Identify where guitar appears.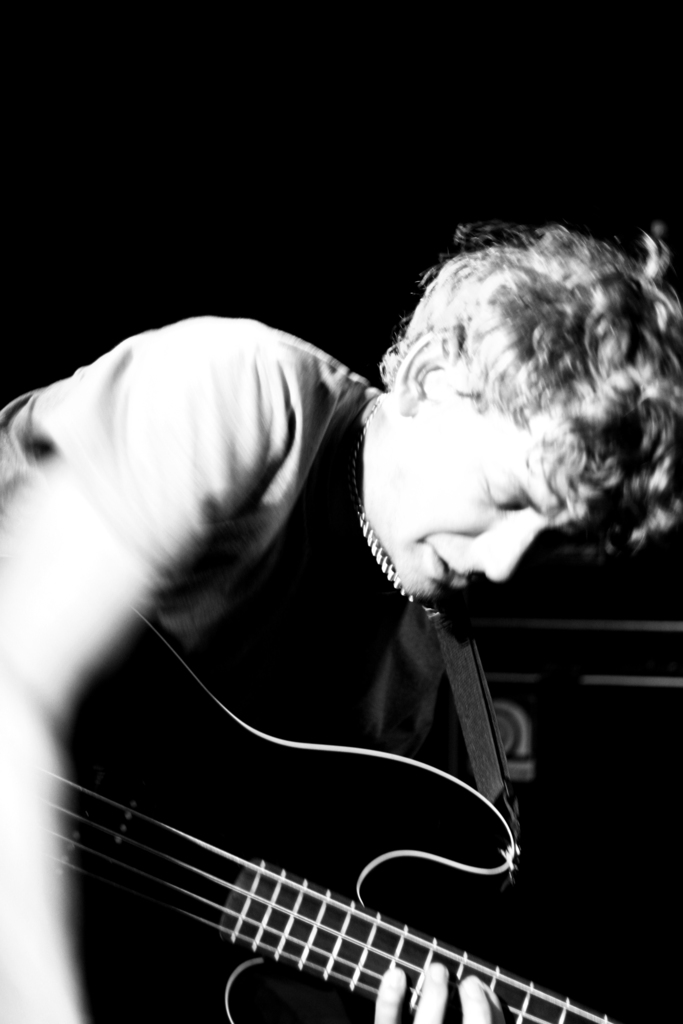
Appears at detection(58, 710, 589, 1023).
